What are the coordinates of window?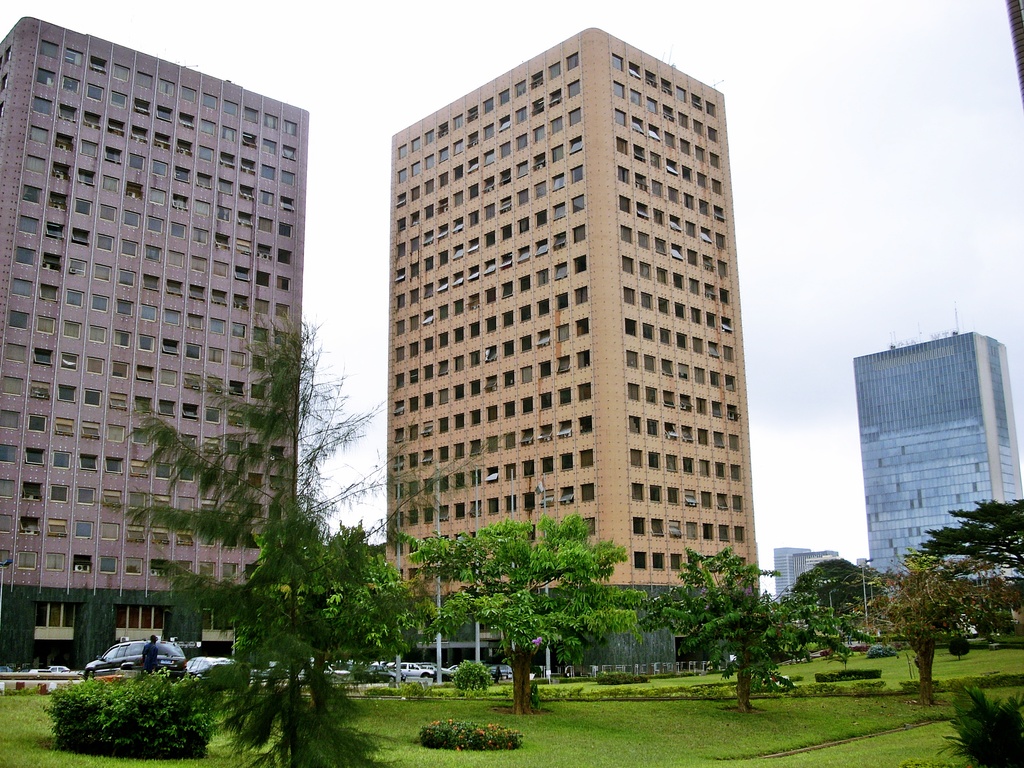
Rect(75, 521, 92, 538).
